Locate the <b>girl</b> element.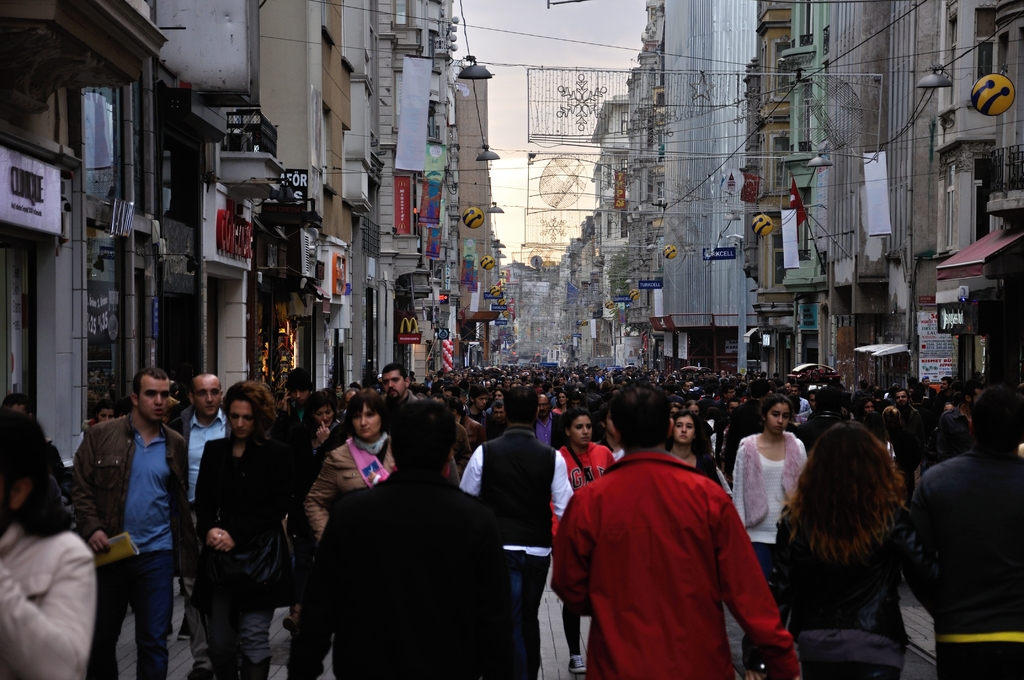
Element bbox: (left=304, top=395, right=336, bottom=666).
